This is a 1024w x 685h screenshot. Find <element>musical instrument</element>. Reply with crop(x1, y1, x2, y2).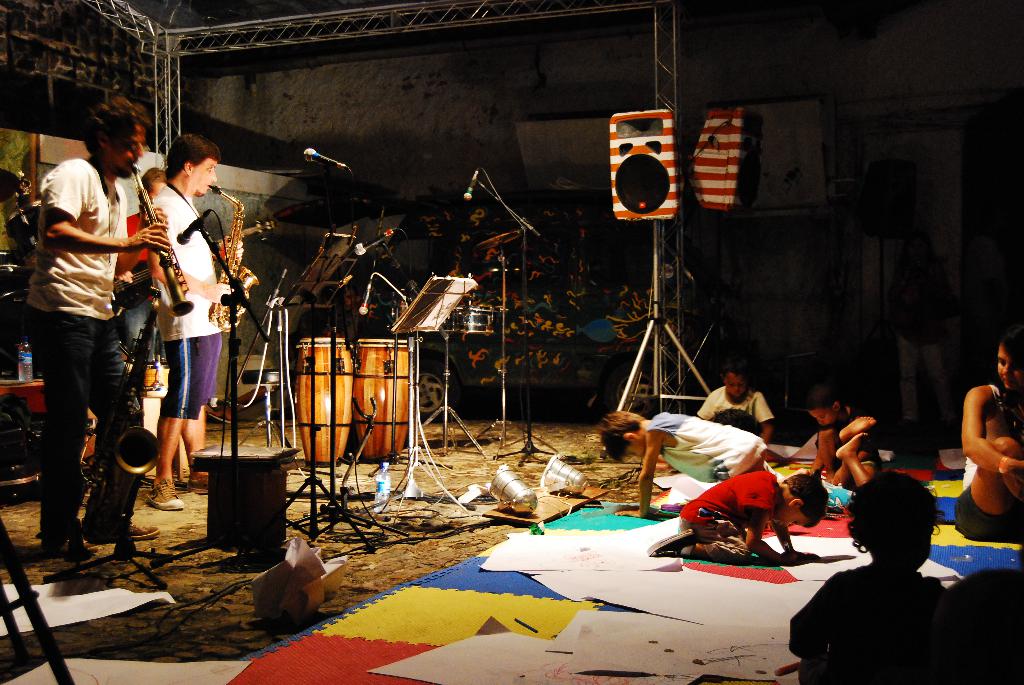
crop(228, 217, 269, 246).
